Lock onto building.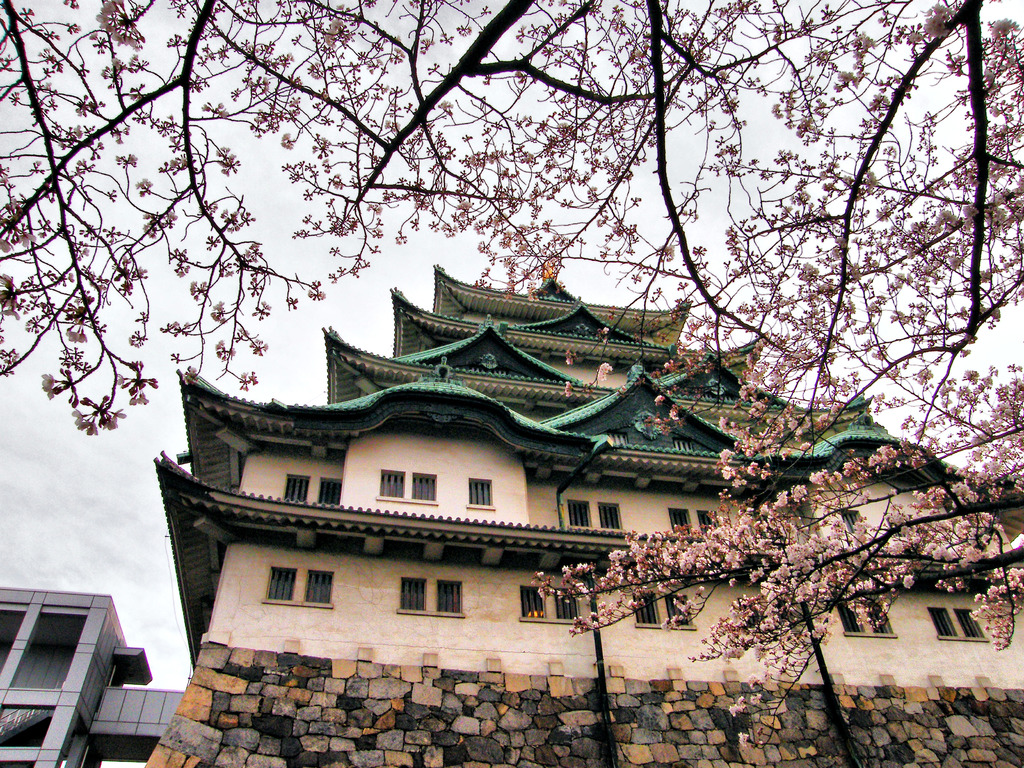
Locked: (left=148, top=270, right=1023, bottom=767).
